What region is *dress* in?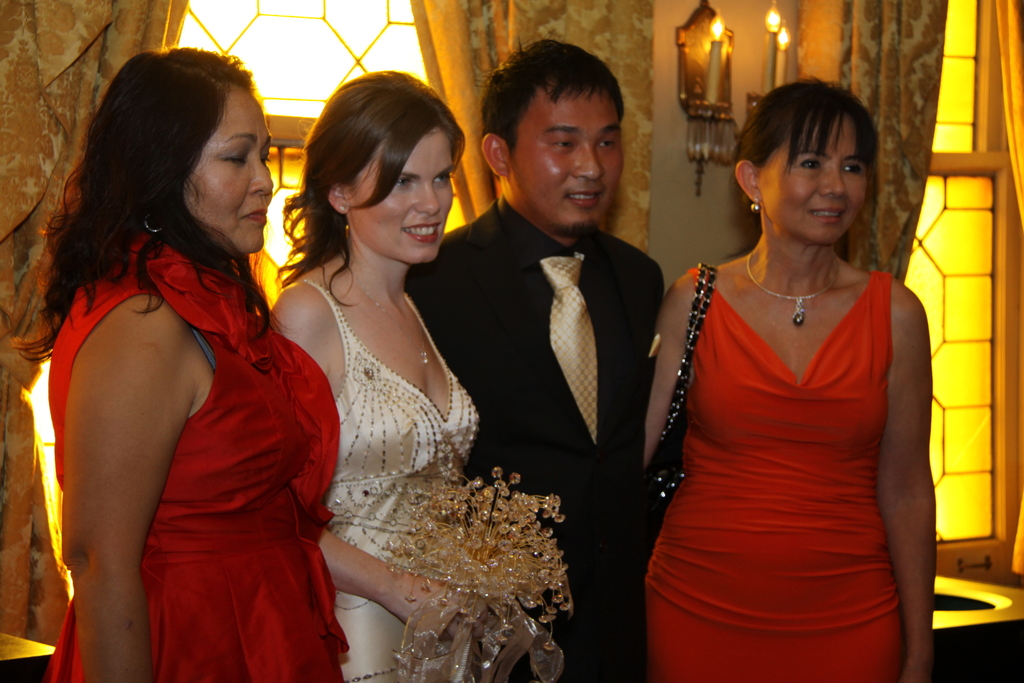
box=[644, 212, 942, 671].
